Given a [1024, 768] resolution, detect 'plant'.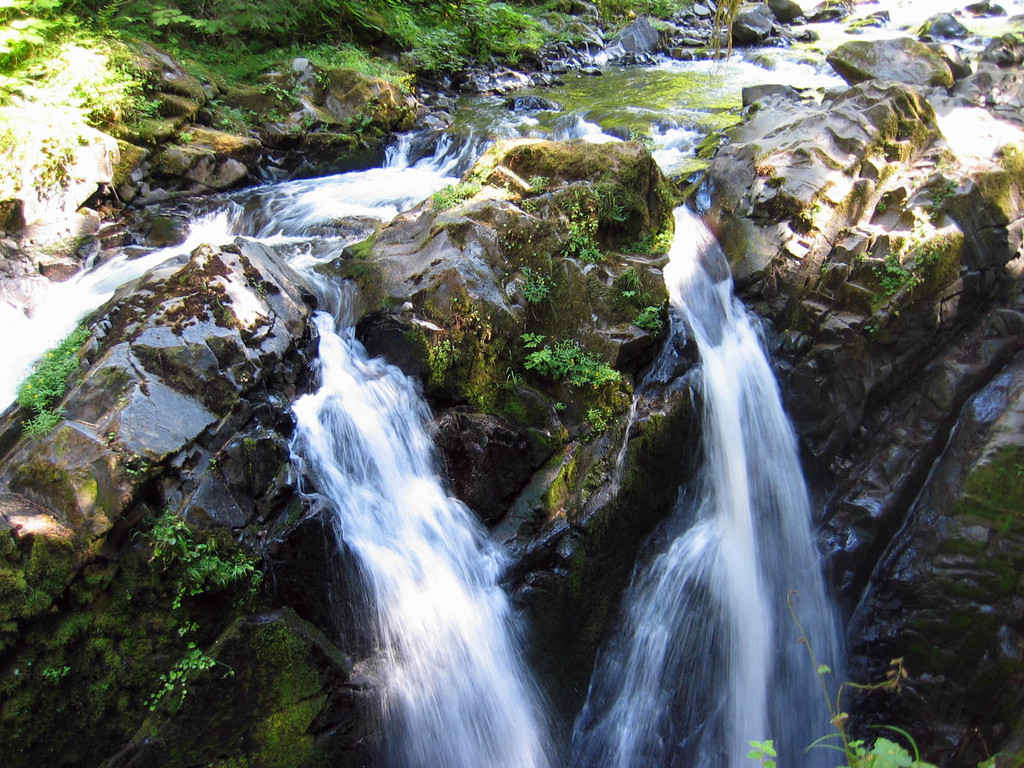
(x1=642, y1=0, x2=694, y2=19).
